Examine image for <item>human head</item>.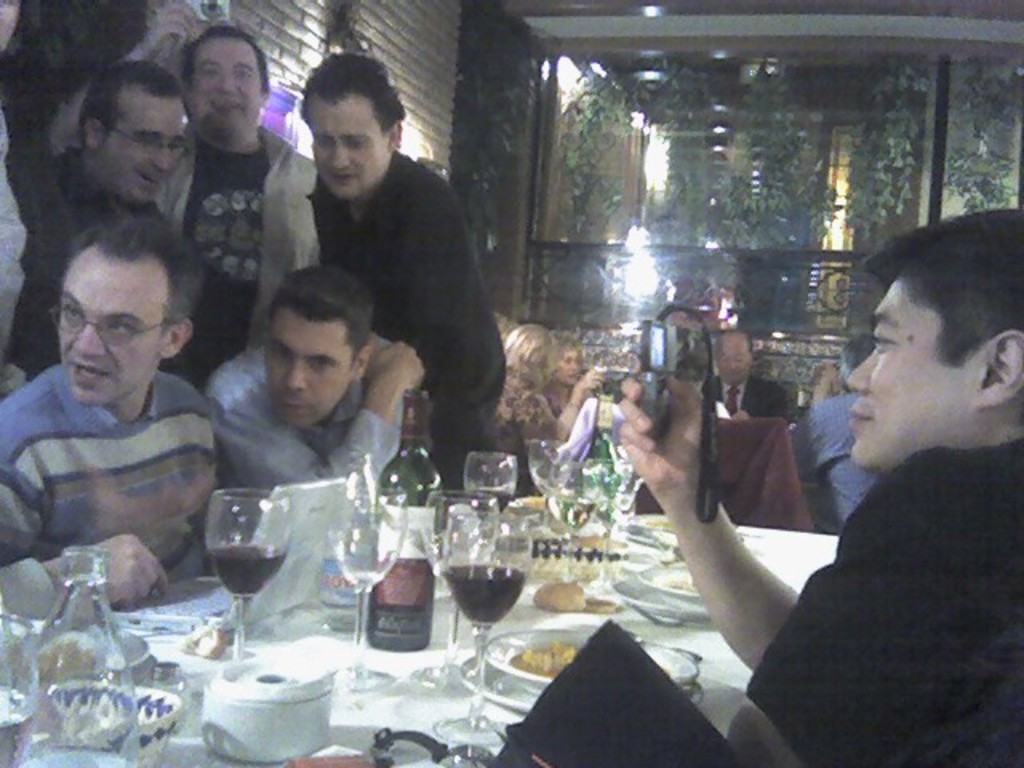
Examination result: {"x1": 264, "y1": 259, "x2": 370, "y2": 434}.
